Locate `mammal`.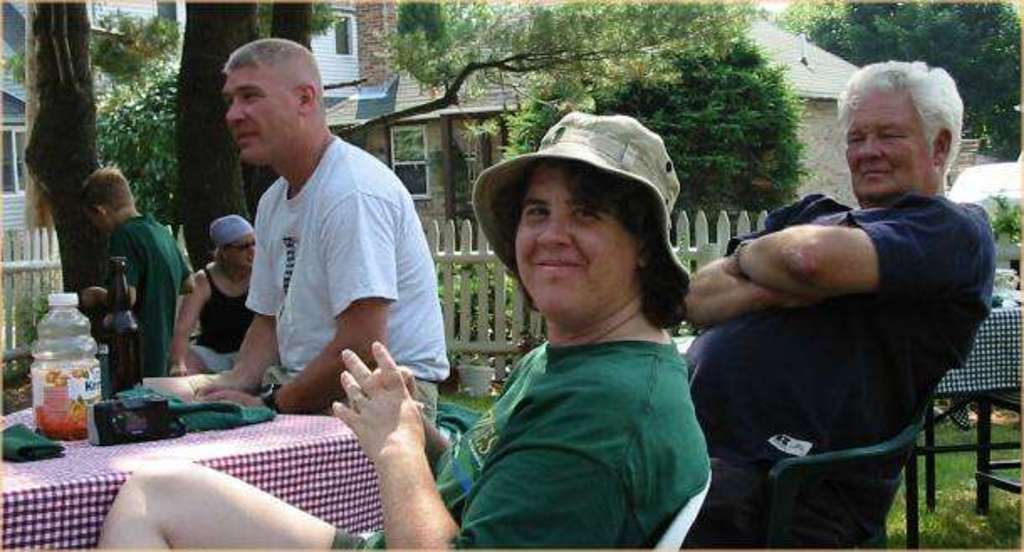
Bounding box: {"left": 170, "top": 210, "right": 267, "bottom": 383}.
